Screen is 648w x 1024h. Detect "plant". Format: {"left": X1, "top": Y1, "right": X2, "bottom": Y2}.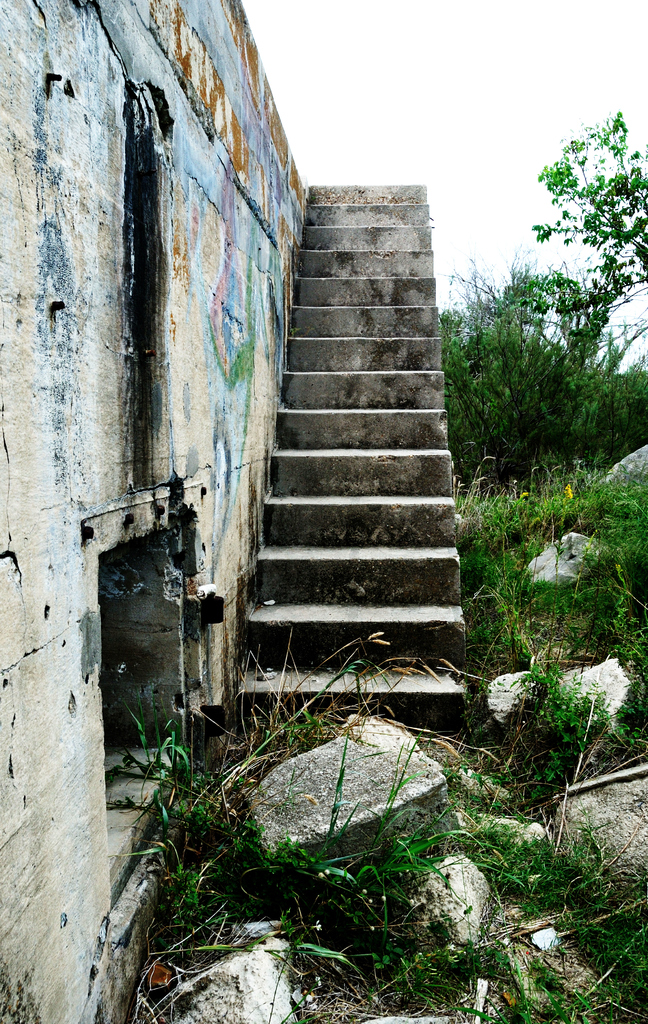
{"left": 512, "top": 100, "right": 647, "bottom": 433}.
